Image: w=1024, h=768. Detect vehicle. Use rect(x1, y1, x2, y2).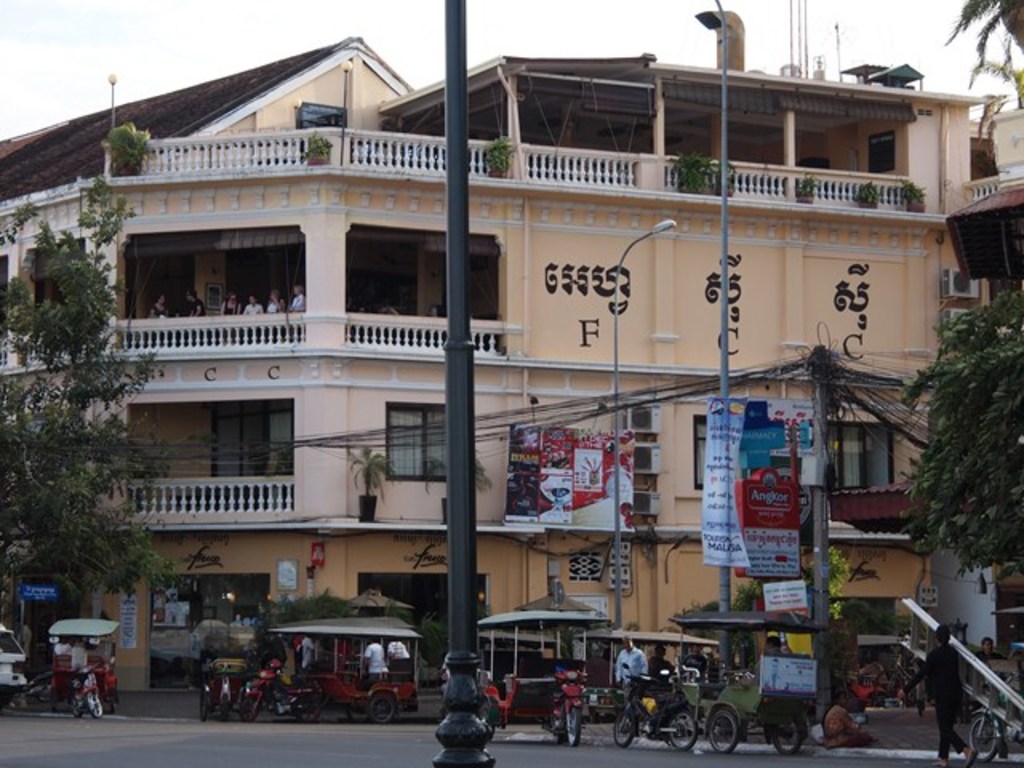
rect(53, 619, 118, 709).
